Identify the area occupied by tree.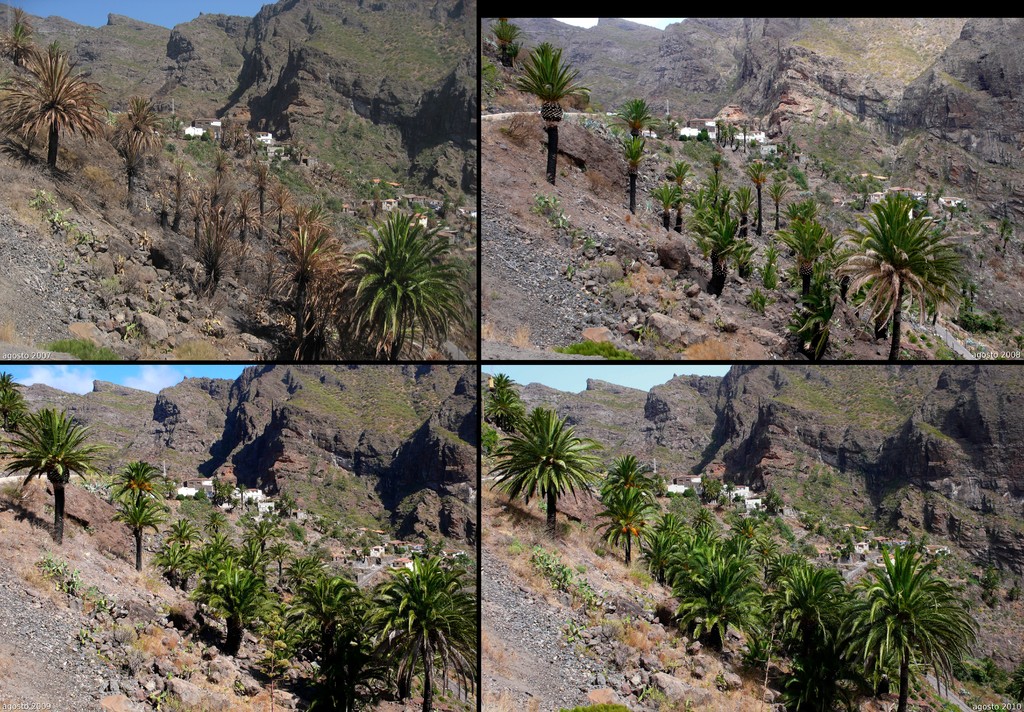
Area: (272,565,365,701).
